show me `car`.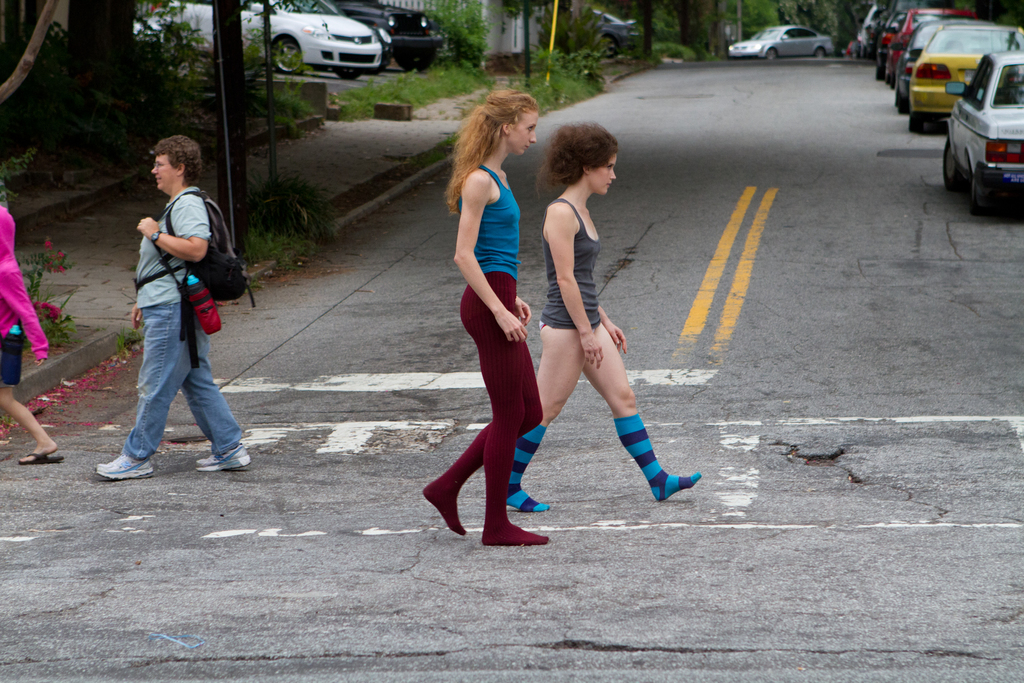
`car` is here: 147 0 385 79.
